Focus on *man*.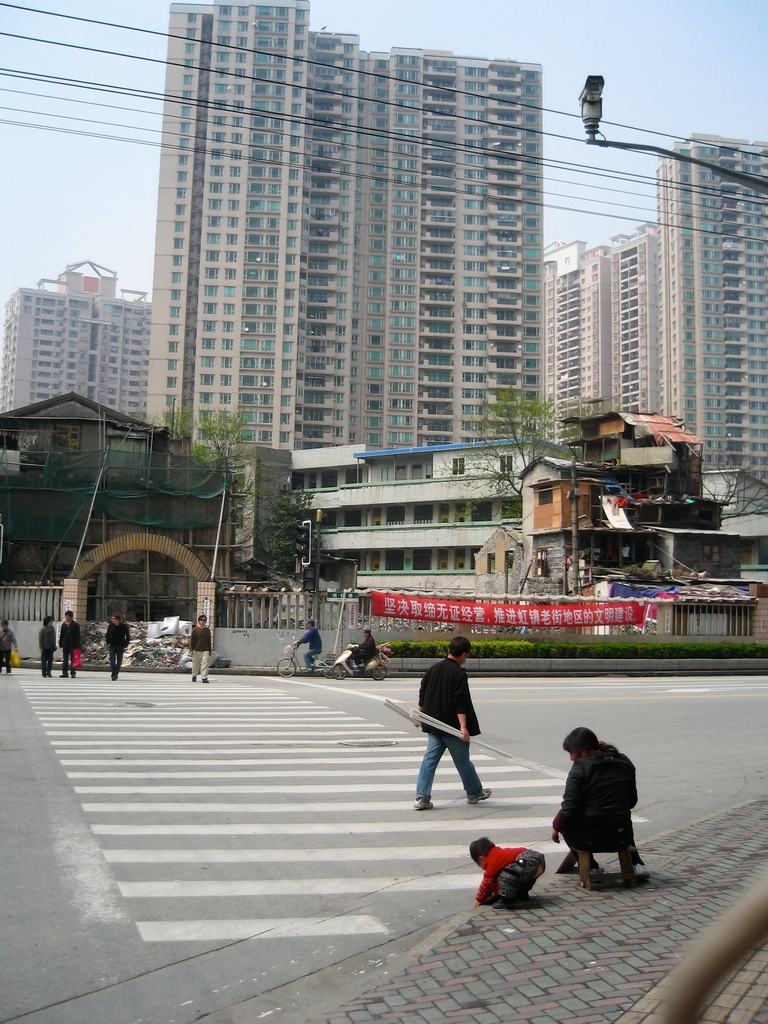
Focused at <bbox>188, 615, 216, 678</bbox>.
